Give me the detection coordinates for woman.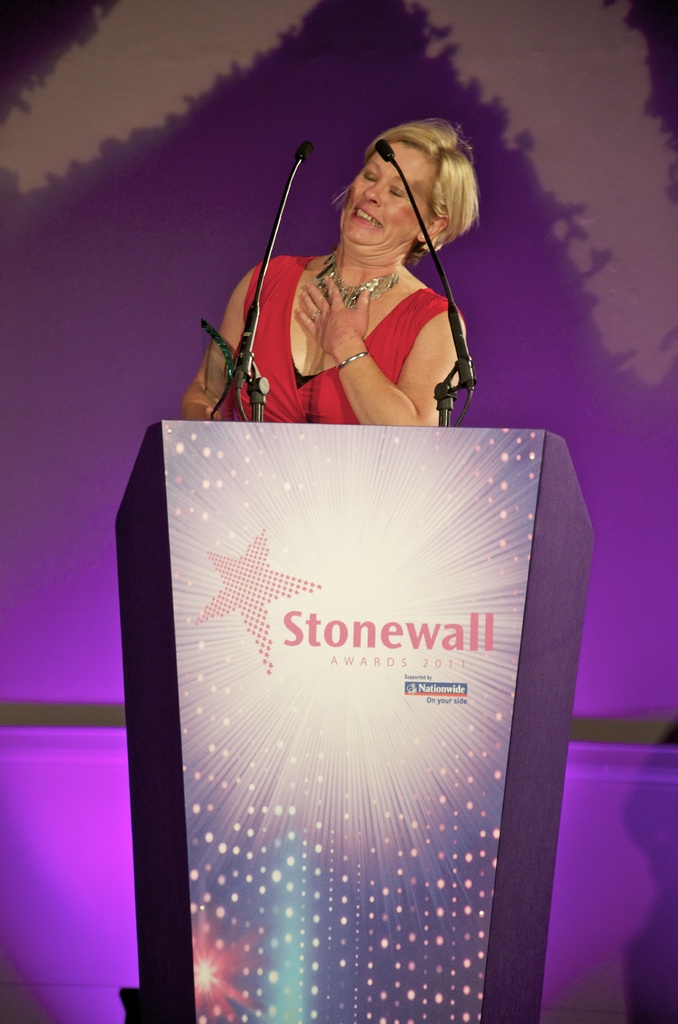
l=177, t=120, r=481, b=425.
